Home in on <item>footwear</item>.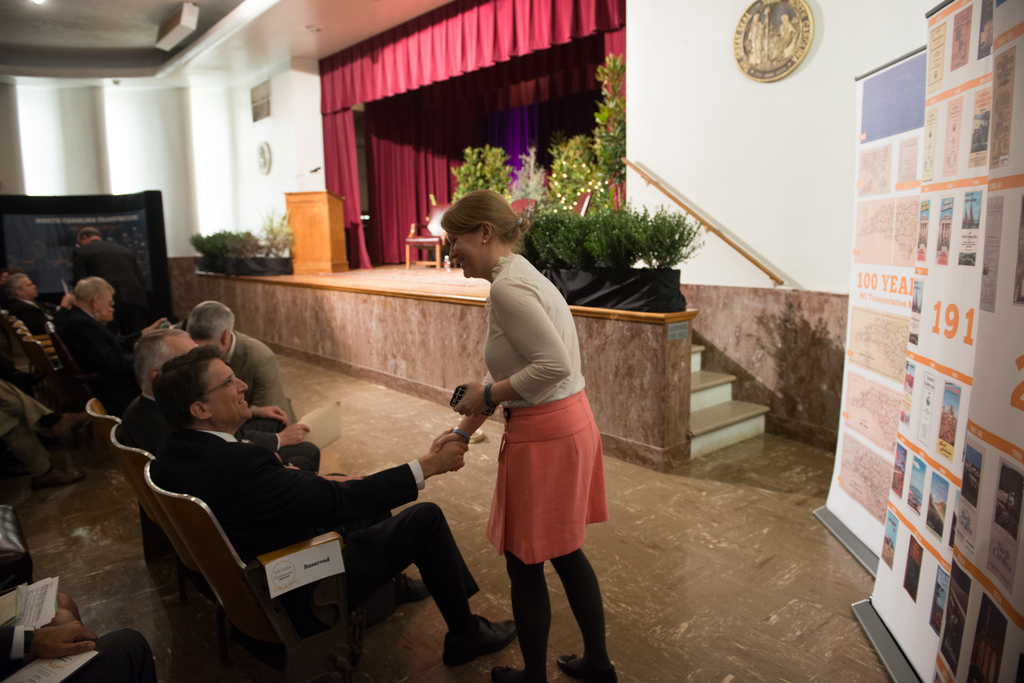
Homed in at (left=442, top=607, right=520, bottom=670).
